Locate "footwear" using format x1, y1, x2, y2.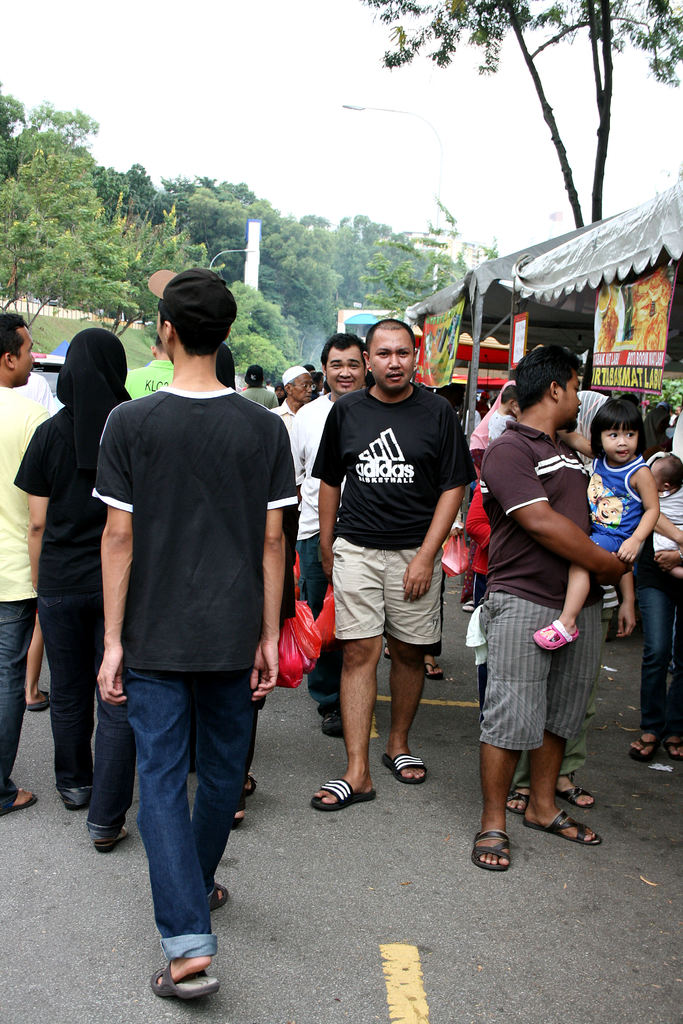
28, 686, 50, 711.
